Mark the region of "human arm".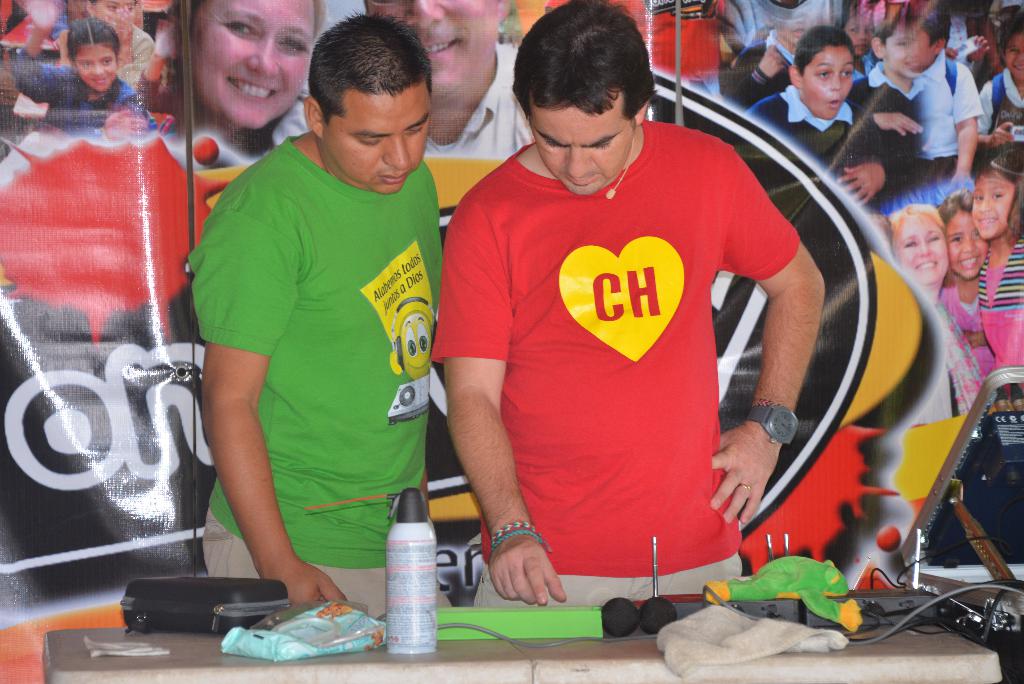
Region: region(710, 151, 828, 526).
